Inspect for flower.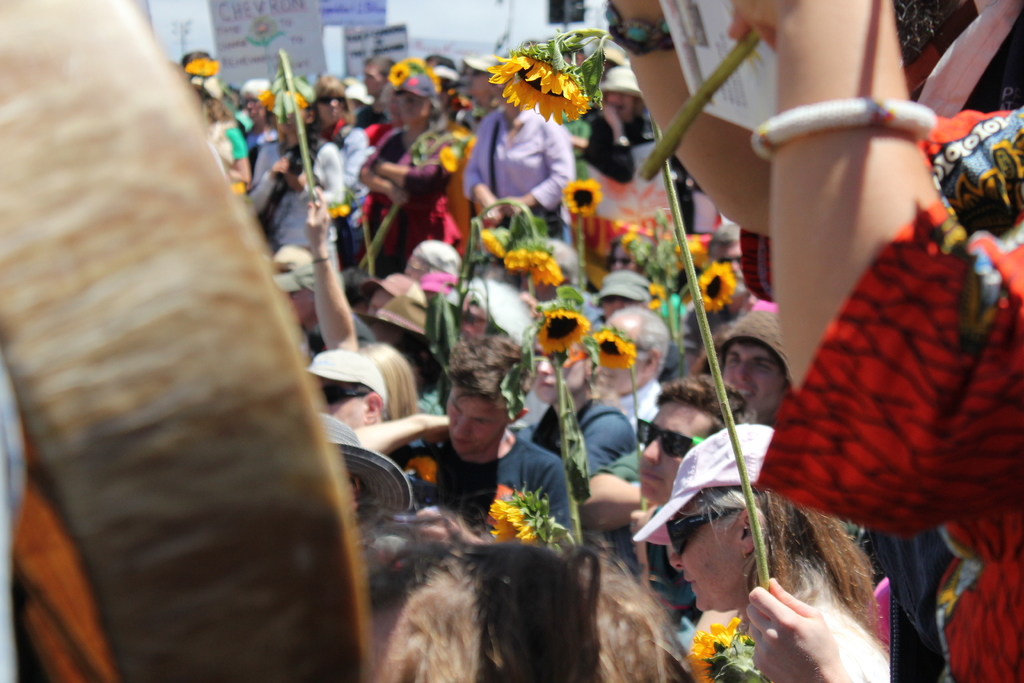
Inspection: x1=524, y1=242, x2=568, y2=288.
